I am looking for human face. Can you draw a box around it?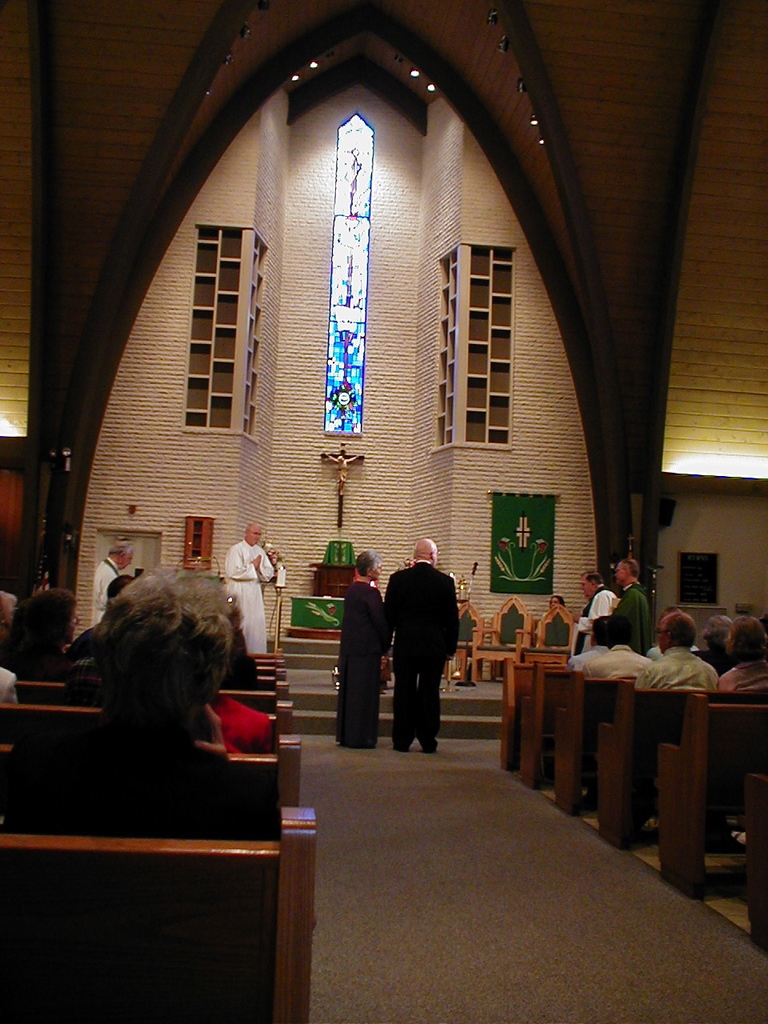
Sure, the bounding box is (x1=585, y1=576, x2=595, y2=599).
